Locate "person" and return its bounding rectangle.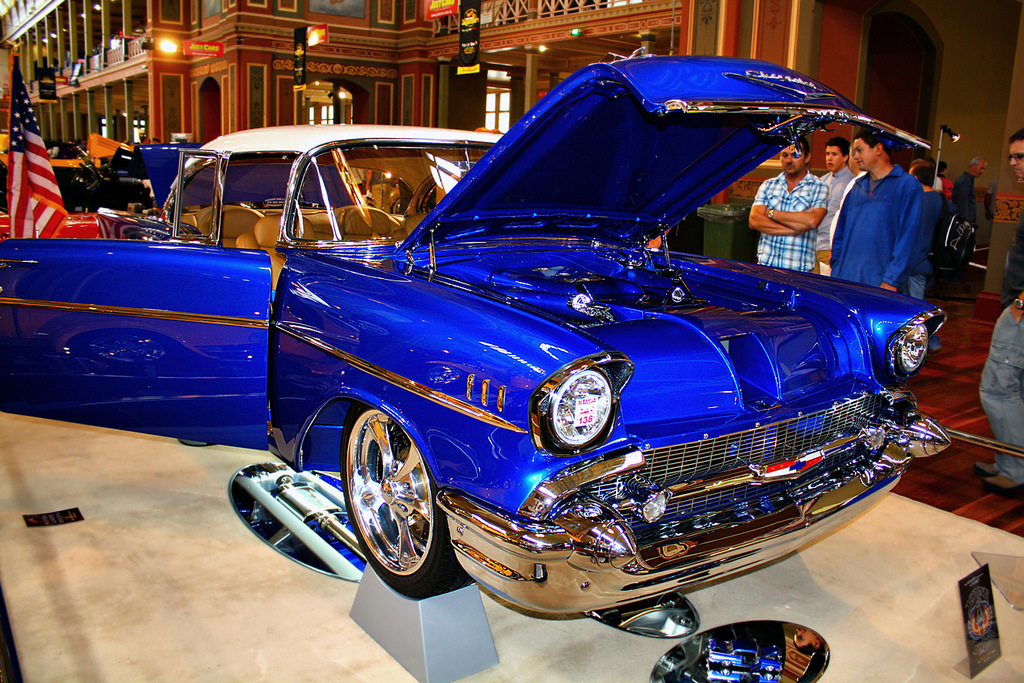
Rect(816, 140, 858, 277).
